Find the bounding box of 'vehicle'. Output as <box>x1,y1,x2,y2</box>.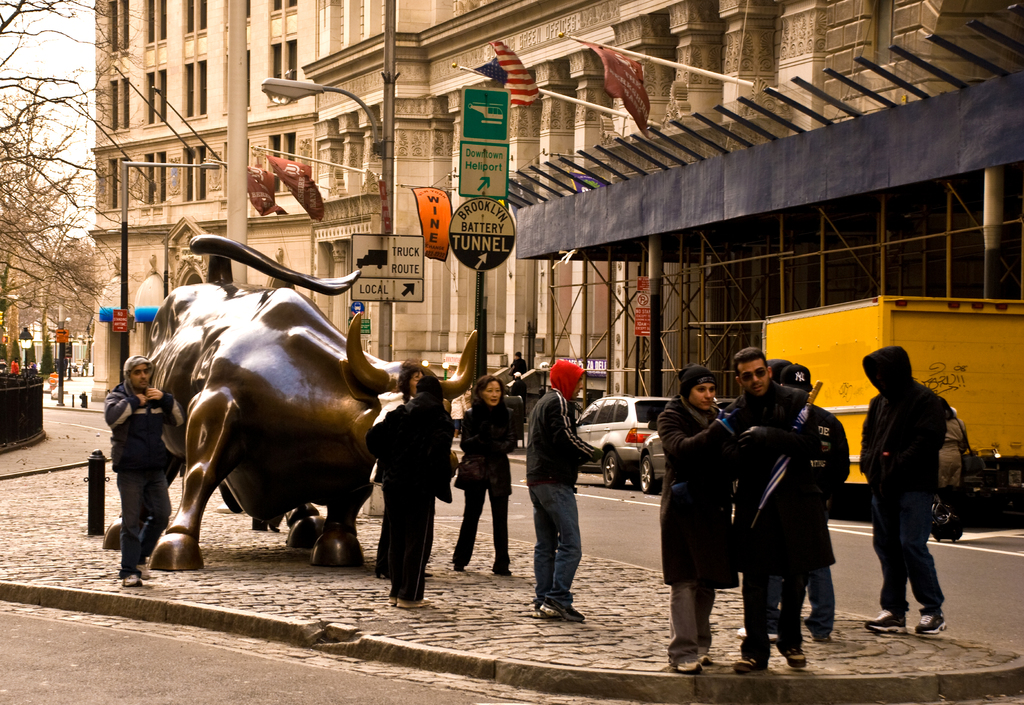
<box>645,425,676,496</box>.
